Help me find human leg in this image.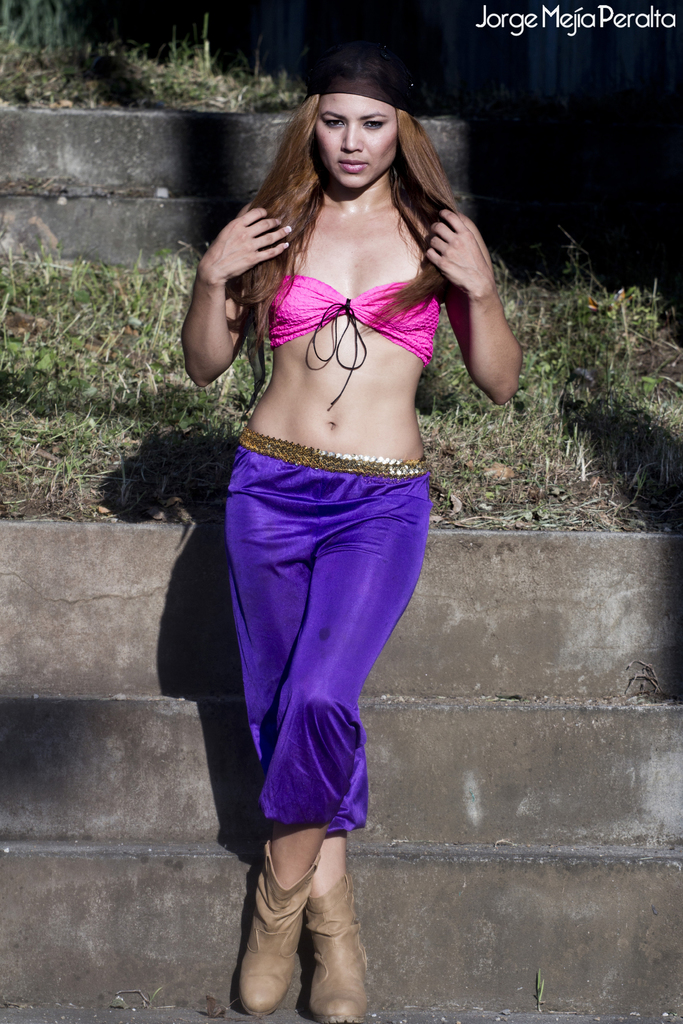
Found it: rect(222, 440, 377, 1019).
